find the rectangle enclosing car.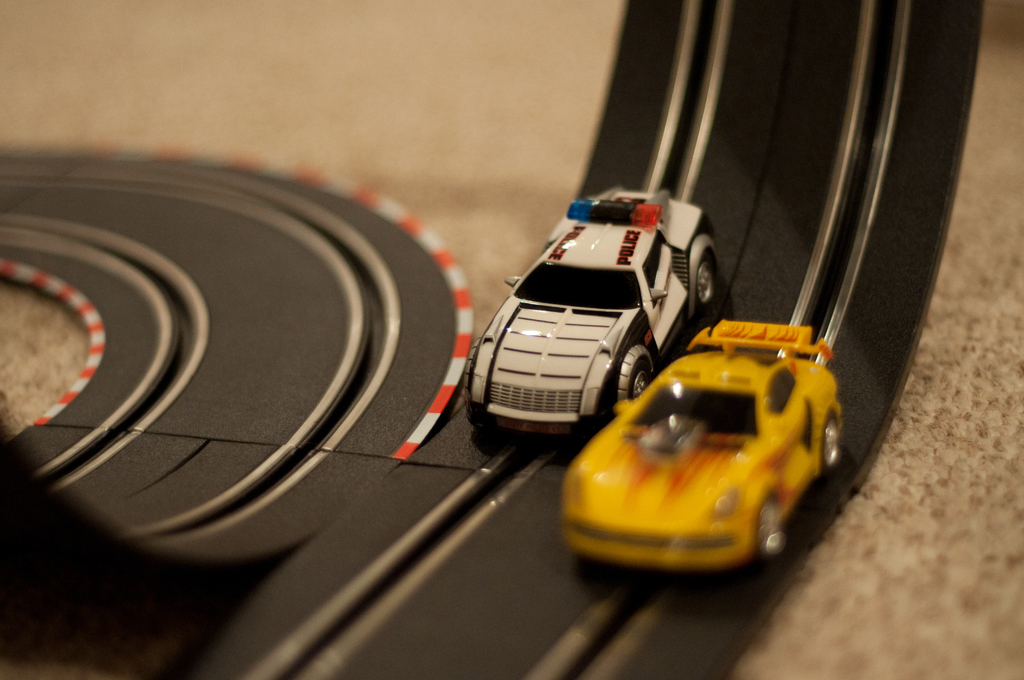
left=559, top=314, right=847, bottom=581.
